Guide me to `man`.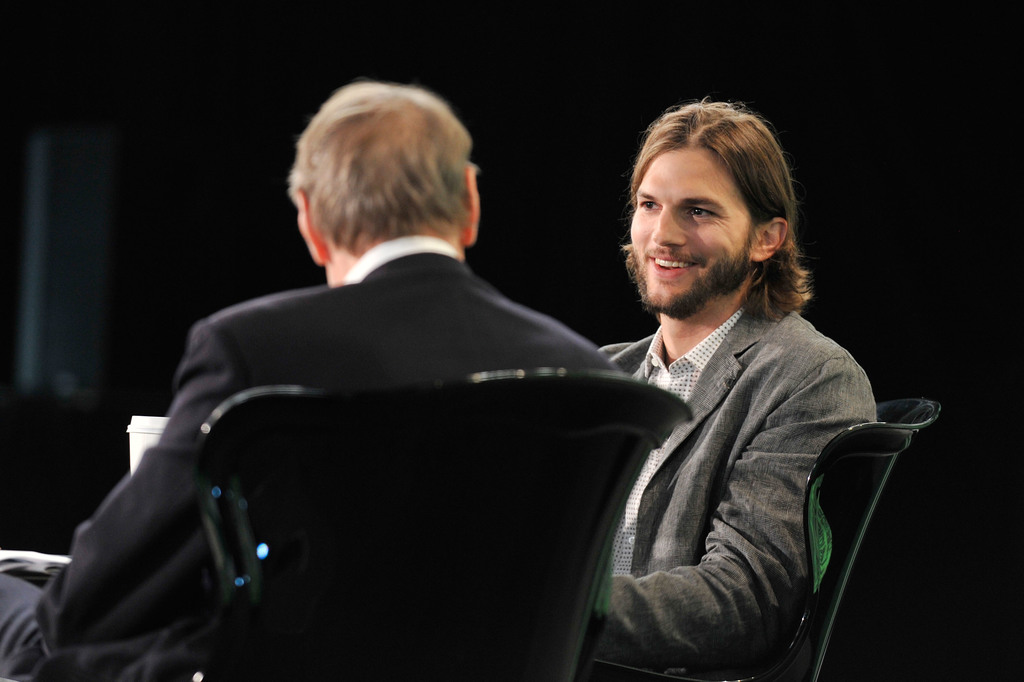
Guidance: (519,102,906,679).
